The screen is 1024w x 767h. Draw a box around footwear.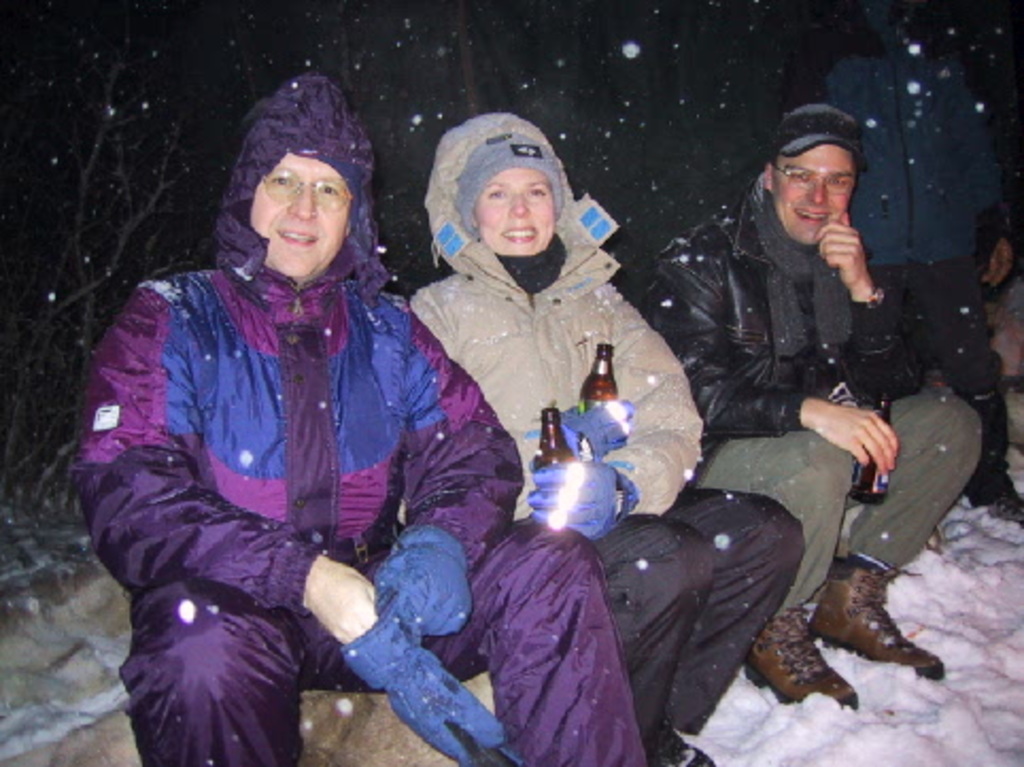
detection(646, 725, 714, 765).
